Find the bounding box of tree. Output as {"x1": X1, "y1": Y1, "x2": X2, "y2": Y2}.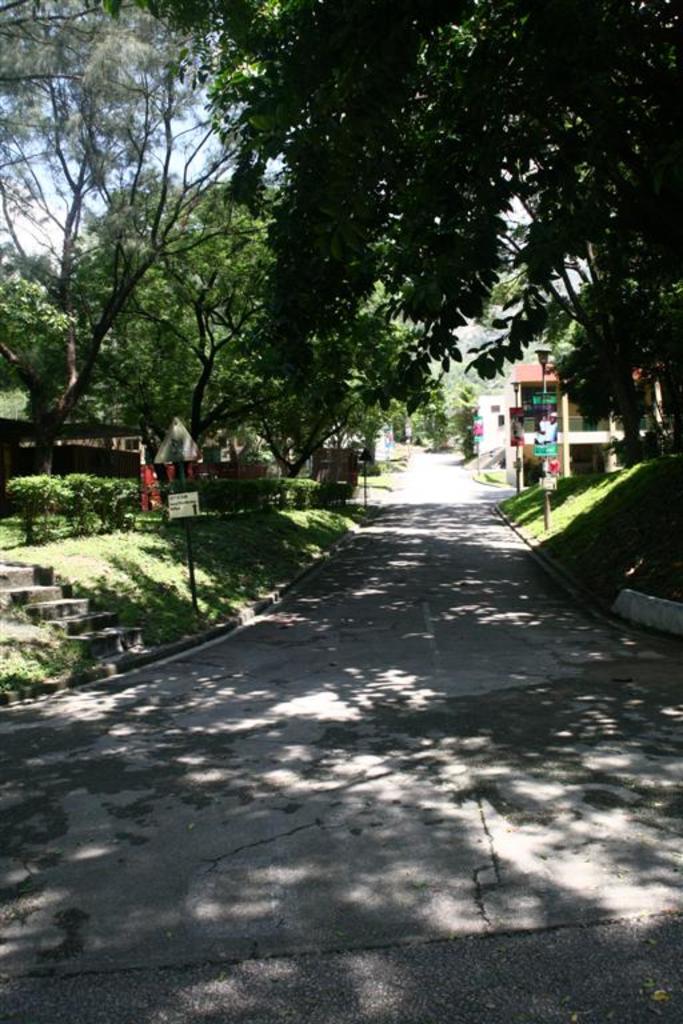
{"x1": 160, "y1": 180, "x2": 281, "y2": 445}.
